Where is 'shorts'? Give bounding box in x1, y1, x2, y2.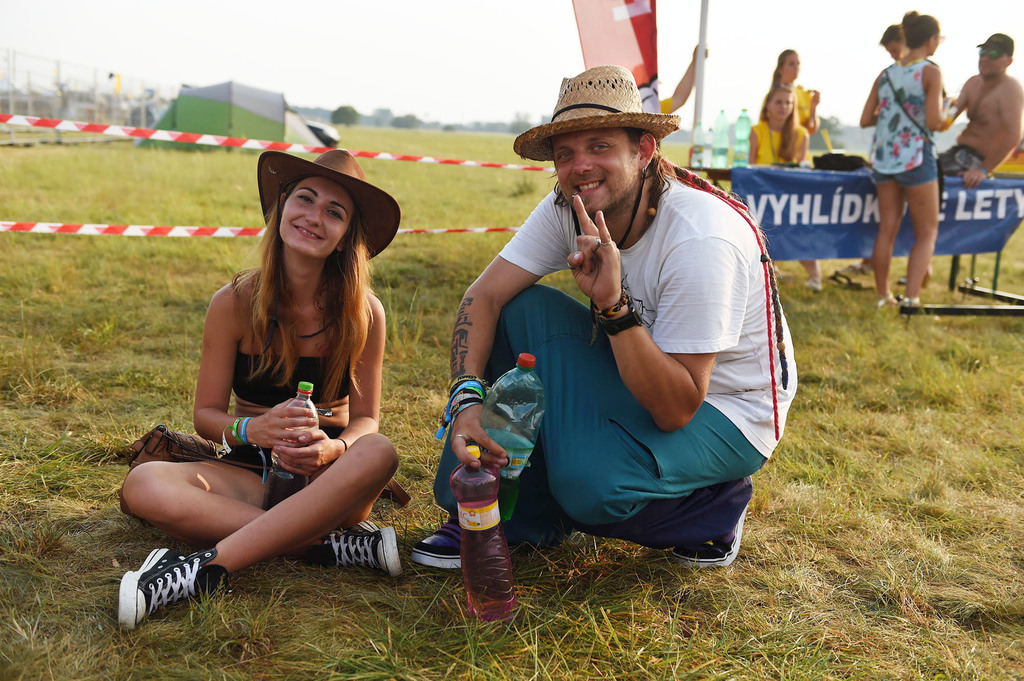
934, 142, 988, 177.
